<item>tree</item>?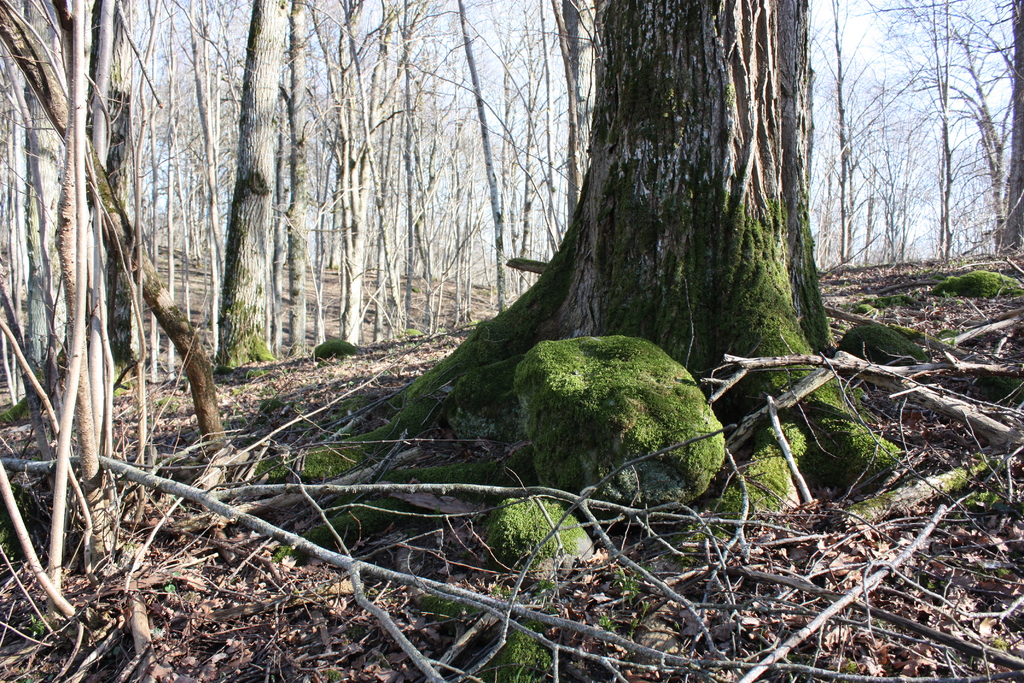
Rect(392, 1, 896, 514)
